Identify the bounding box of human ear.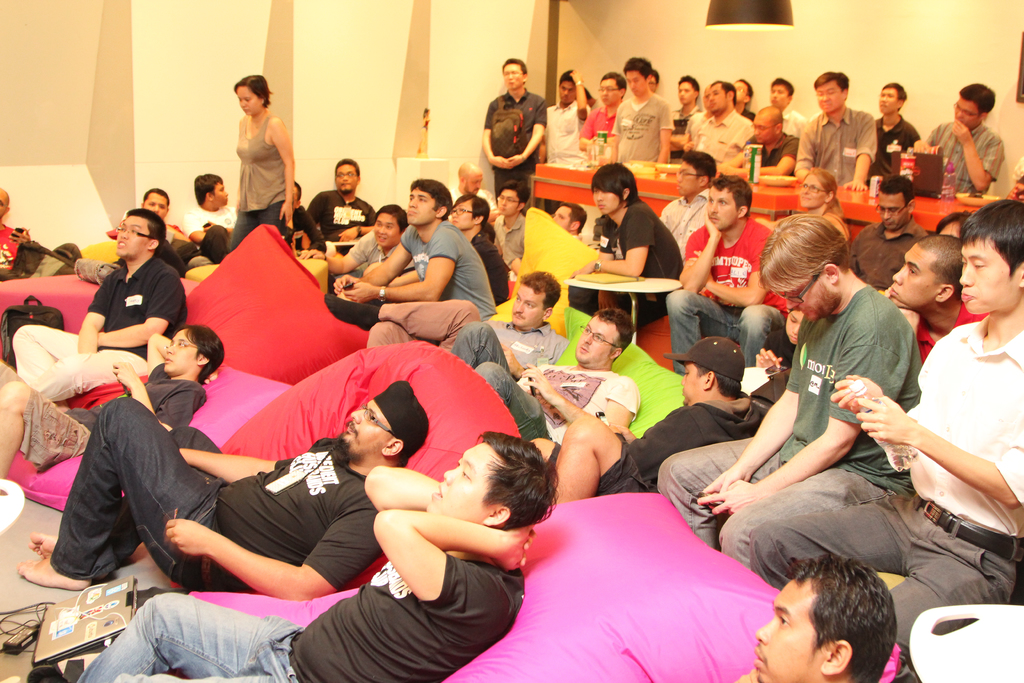
706/370/714/388.
